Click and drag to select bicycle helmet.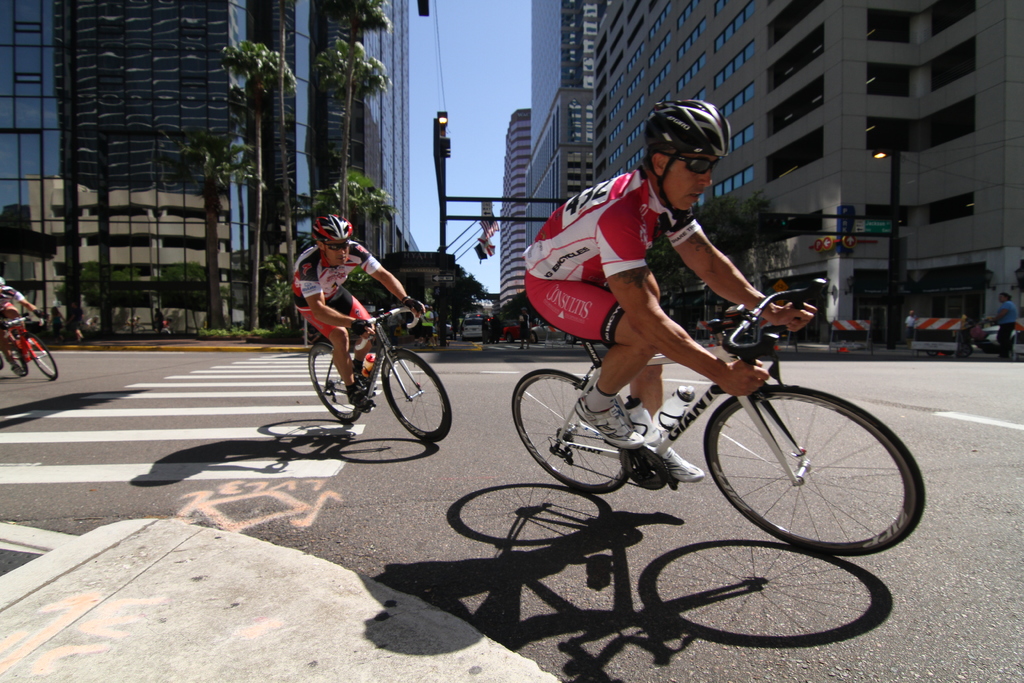
Selection: left=312, top=210, right=353, bottom=250.
